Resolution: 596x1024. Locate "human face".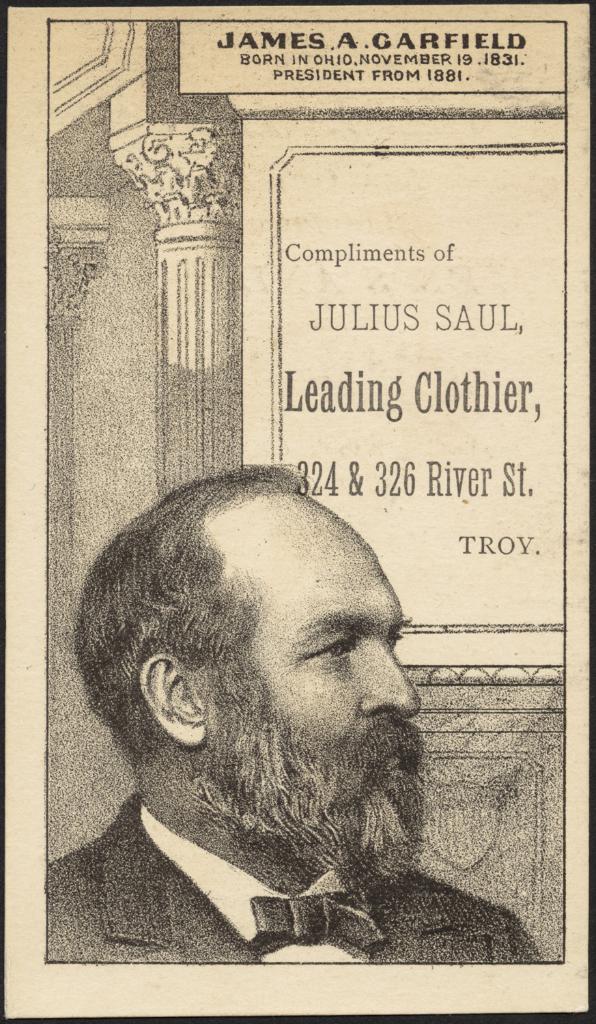
187,487,420,836.
